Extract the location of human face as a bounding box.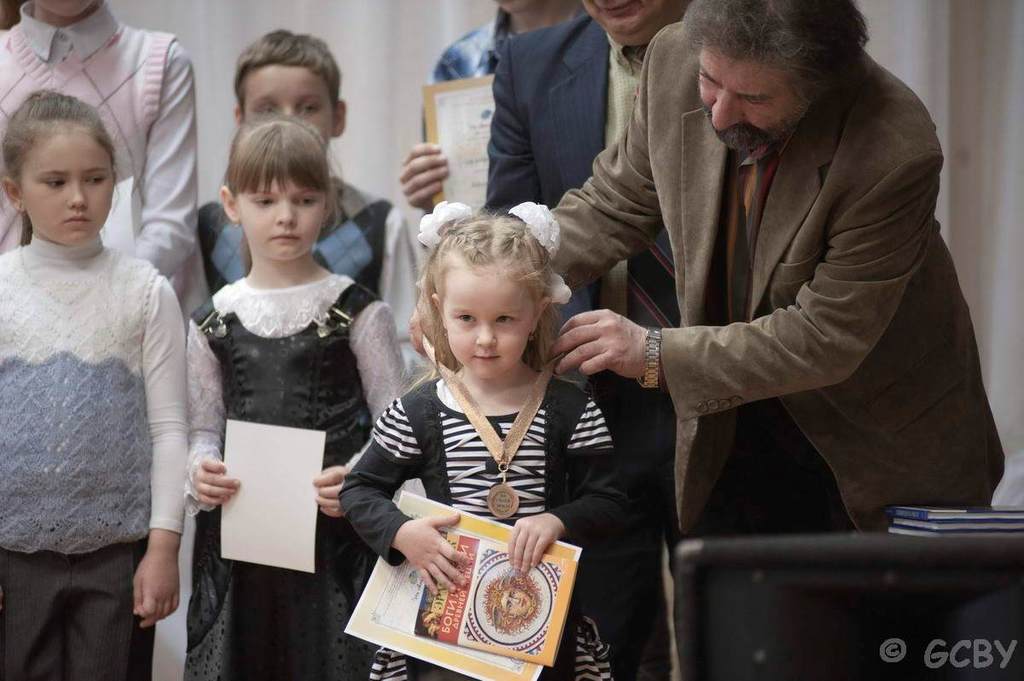
Rect(498, 591, 534, 614).
